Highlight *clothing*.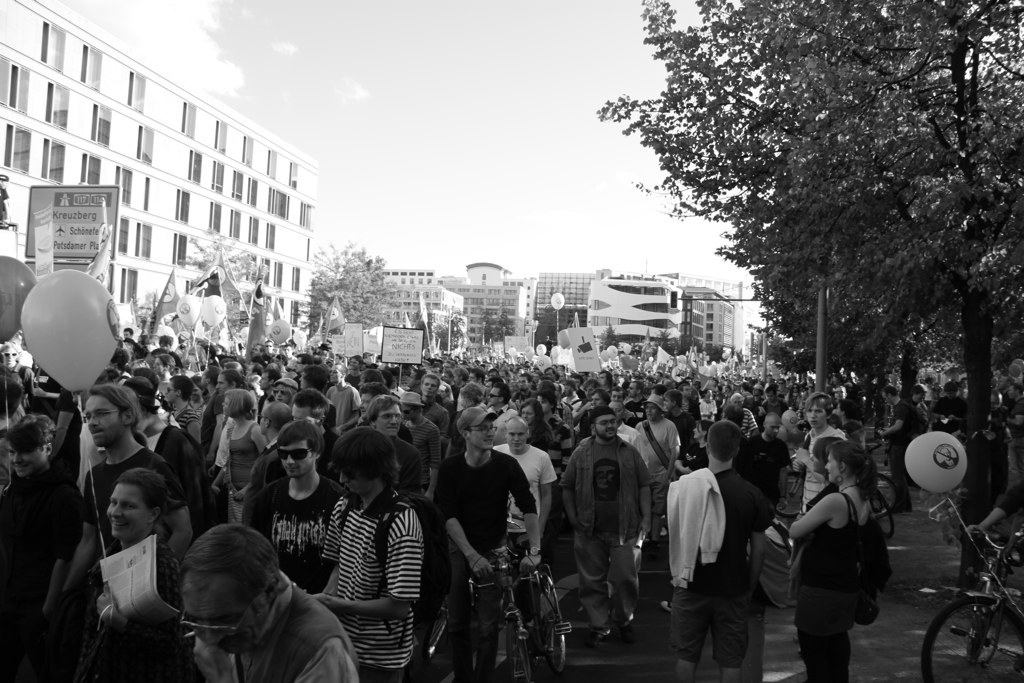
Highlighted region: {"x1": 221, "y1": 419, "x2": 269, "y2": 500}.
